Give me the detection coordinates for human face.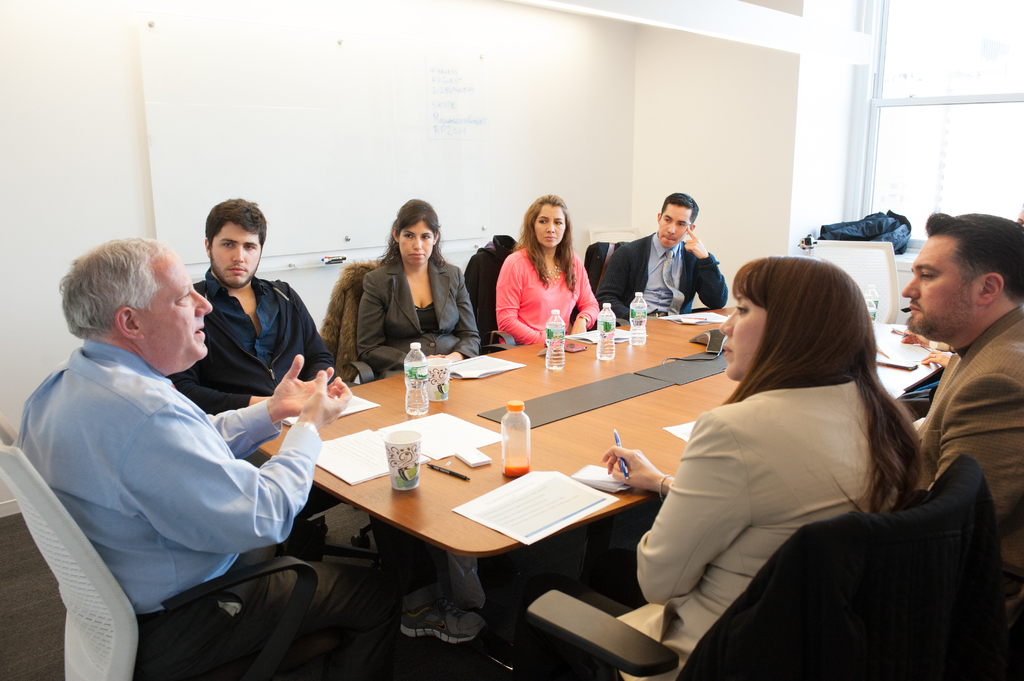
(896,234,975,334).
